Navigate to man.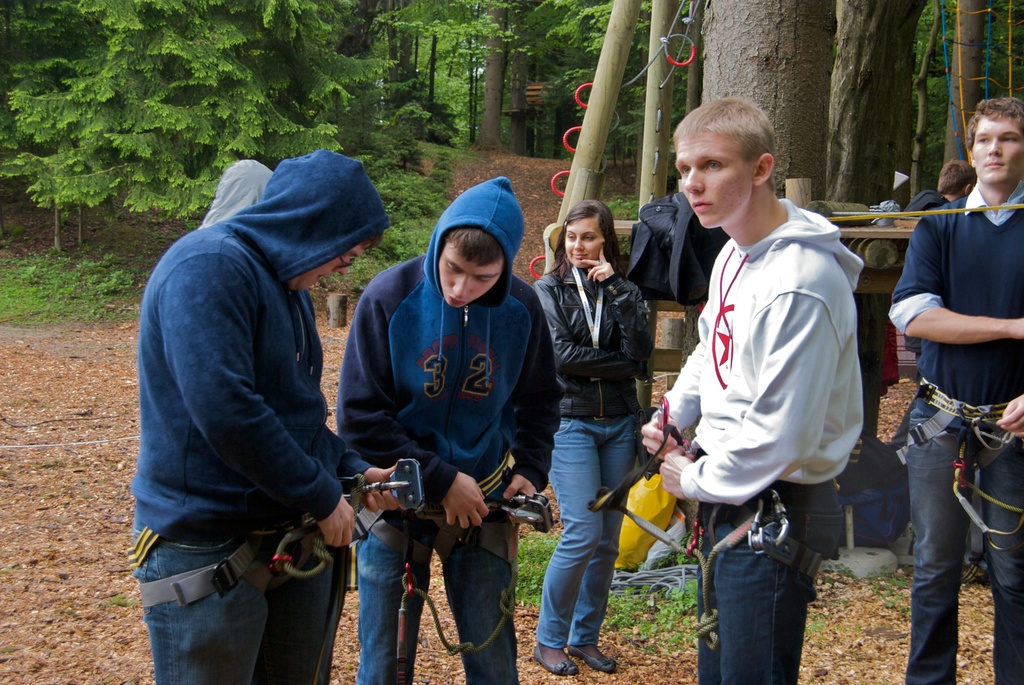
Navigation target: <box>323,171,538,684</box>.
